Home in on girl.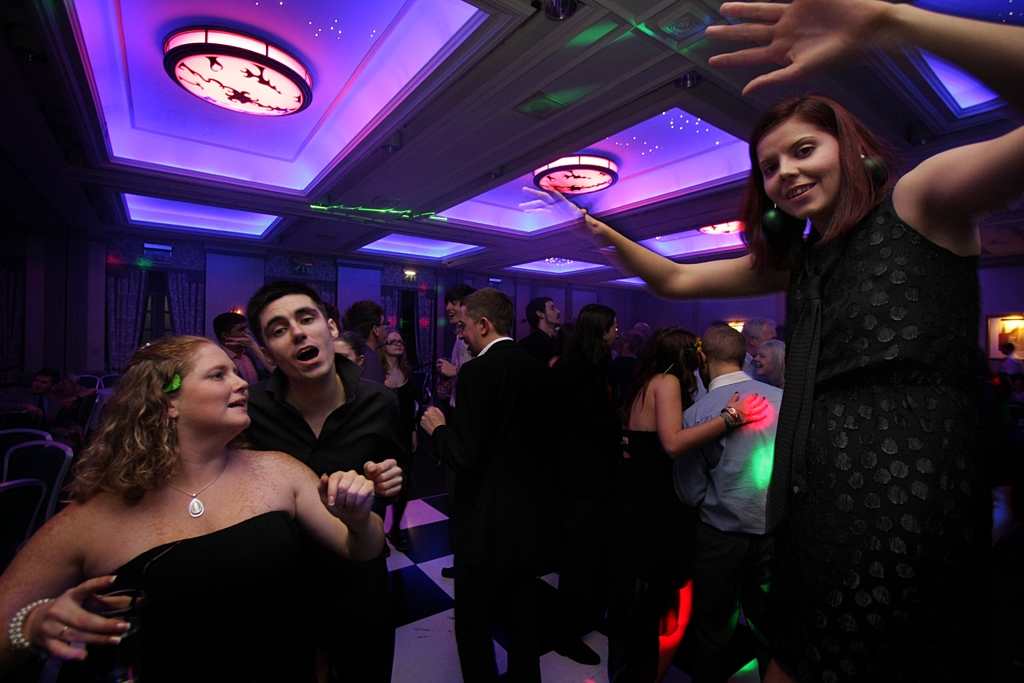
Homed in at x1=516, y1=0, x2=1023, y2=682.
